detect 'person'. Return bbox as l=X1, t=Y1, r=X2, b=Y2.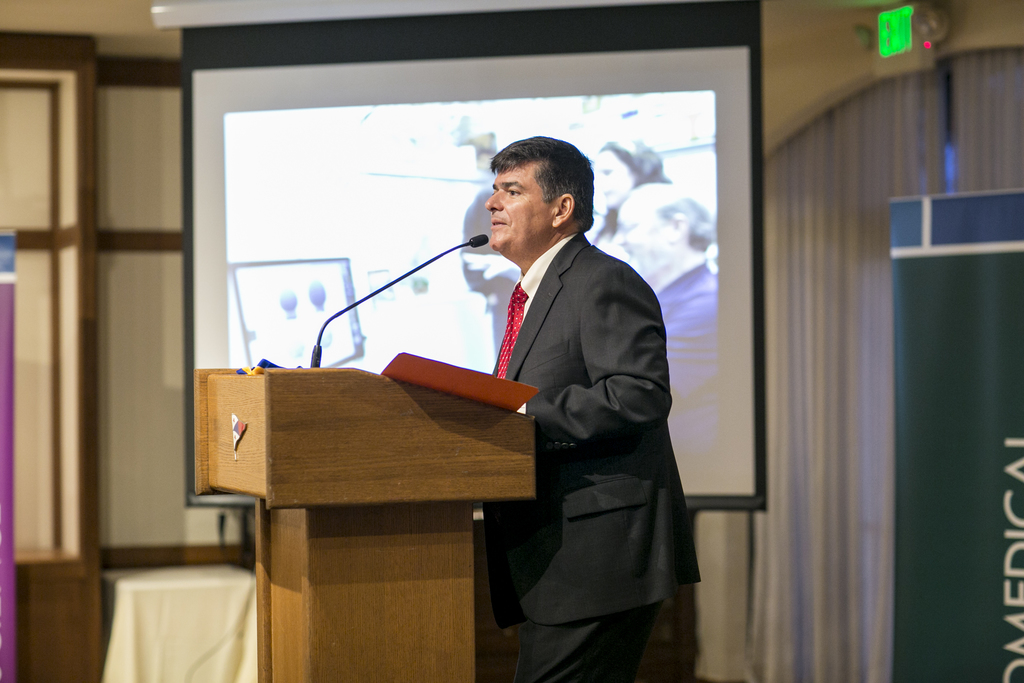
l=615, t=177, r=713, b=464.
